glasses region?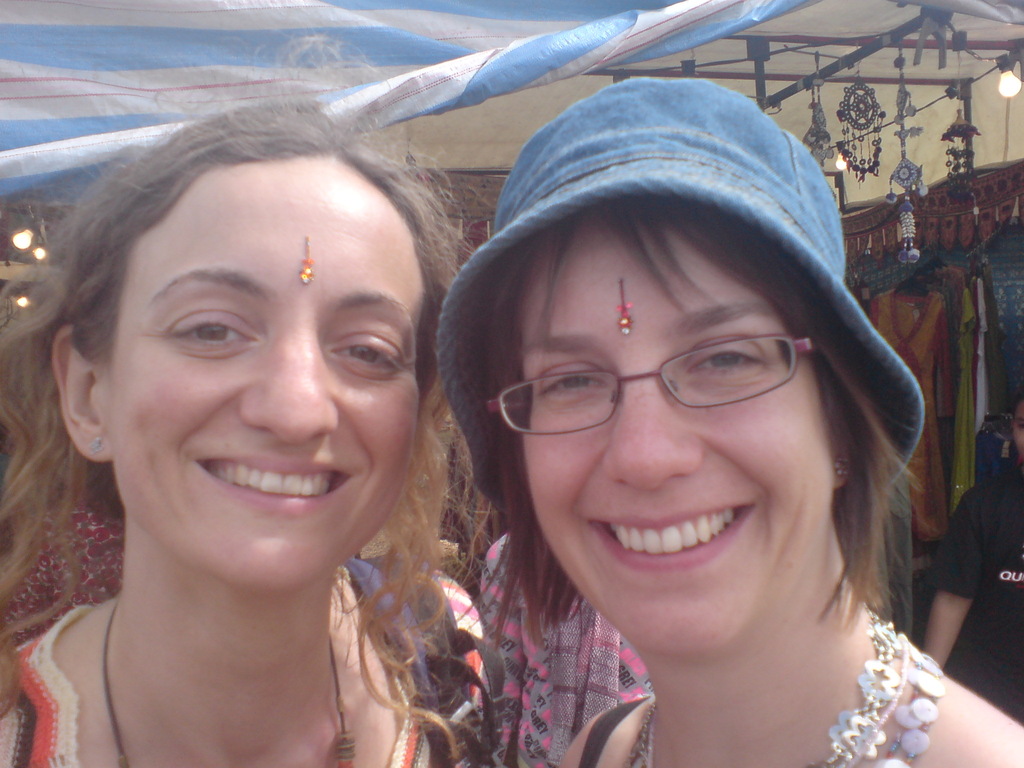
x1=462 y1=296 x2=870 y2=482
